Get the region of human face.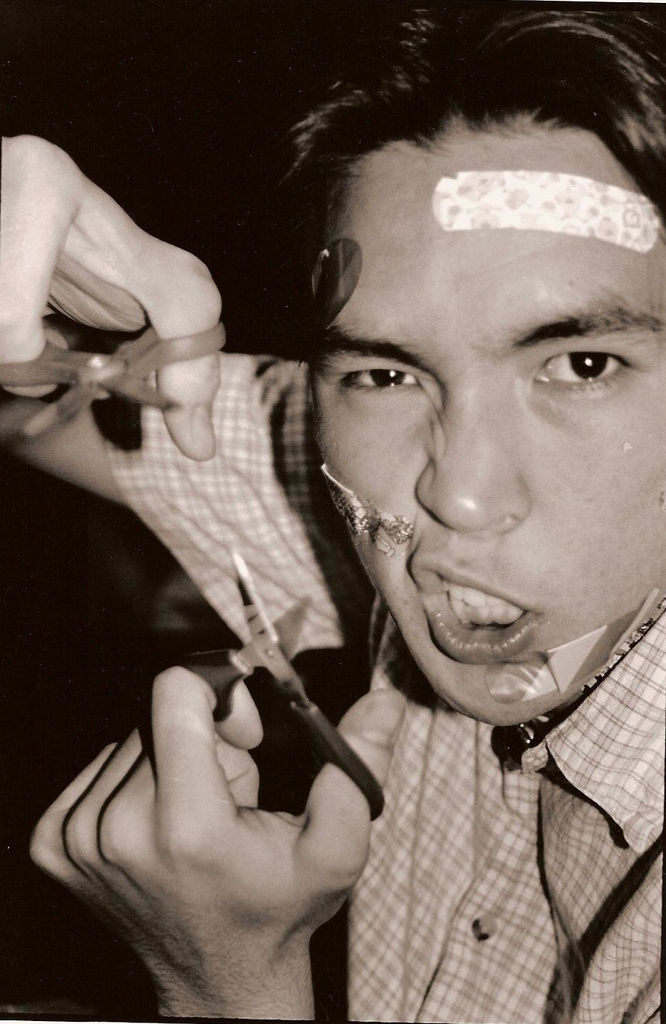
left=311, top=119, right=665, bottom=723.
